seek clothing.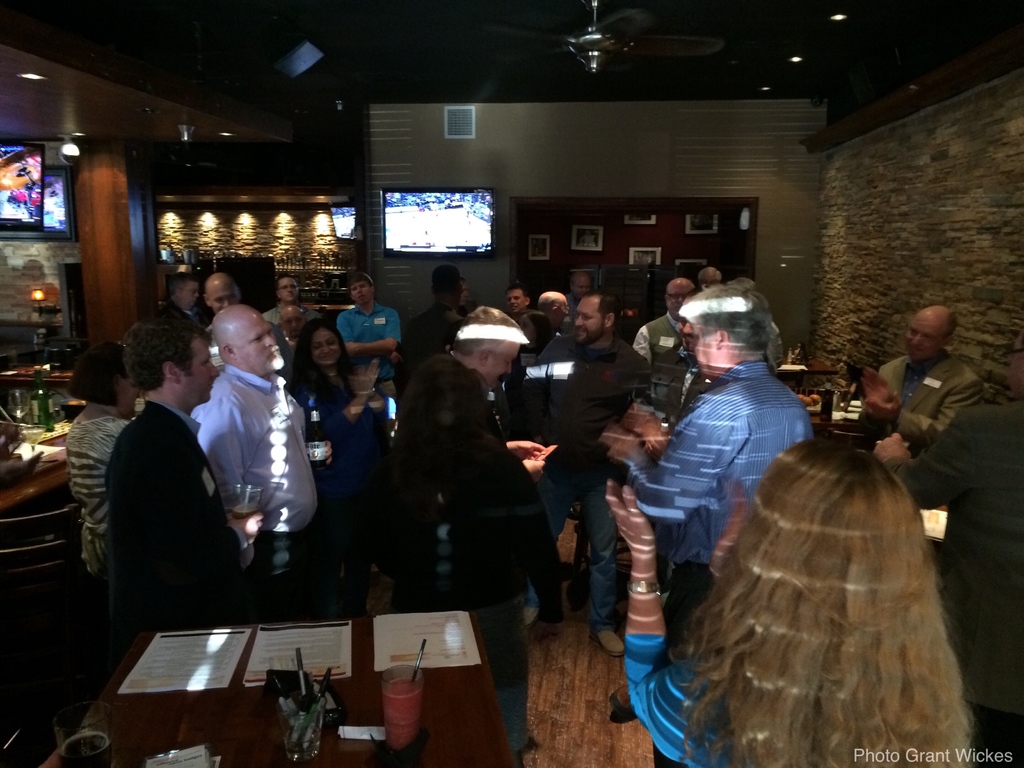
82:343:234:664.
